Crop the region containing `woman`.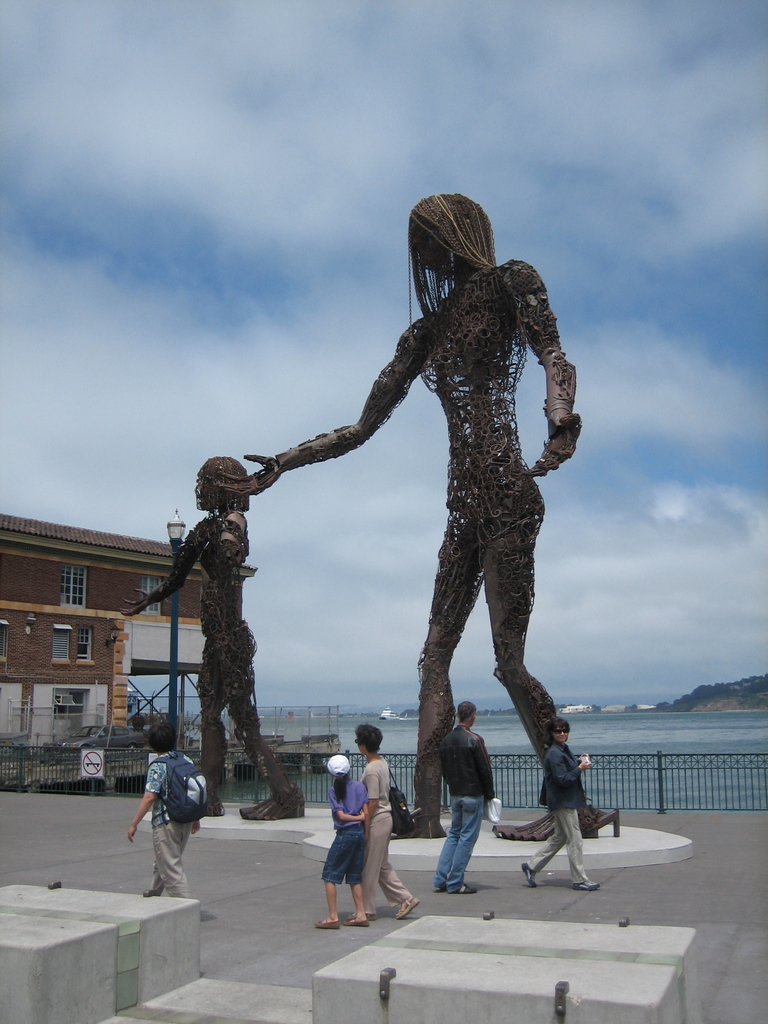
Crop region: detection(196, 215, 623, 778).
